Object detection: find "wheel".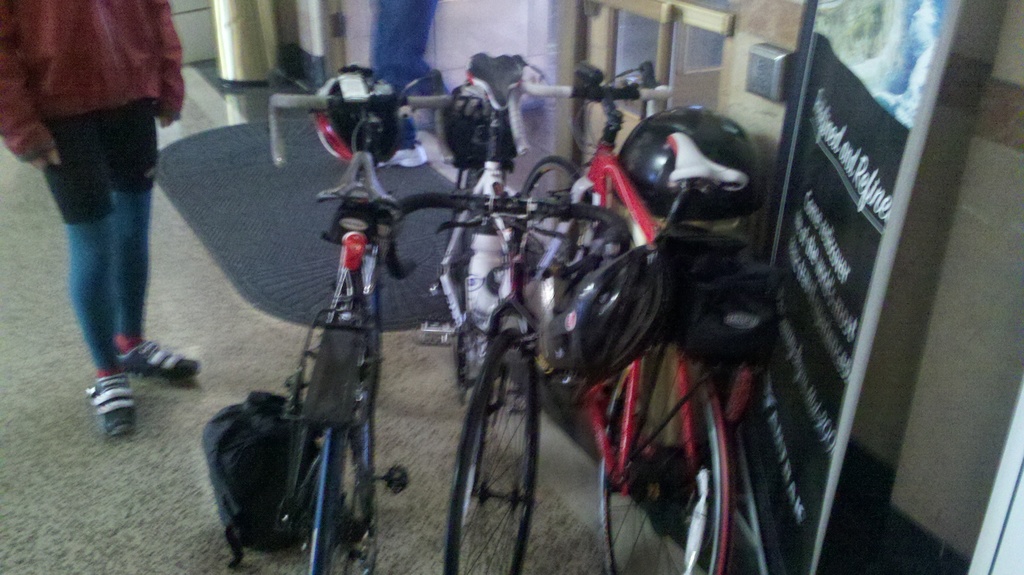
515 145 605 271.
